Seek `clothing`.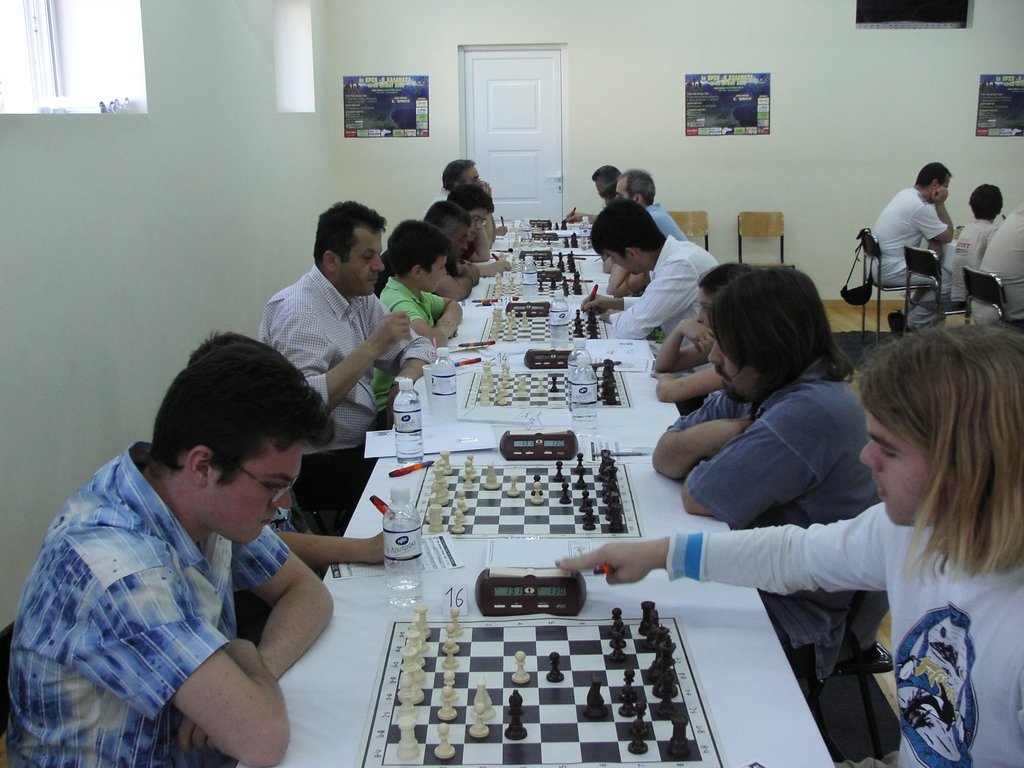
pyautogui.locateOnScreen(612, 239, 722, 351).
